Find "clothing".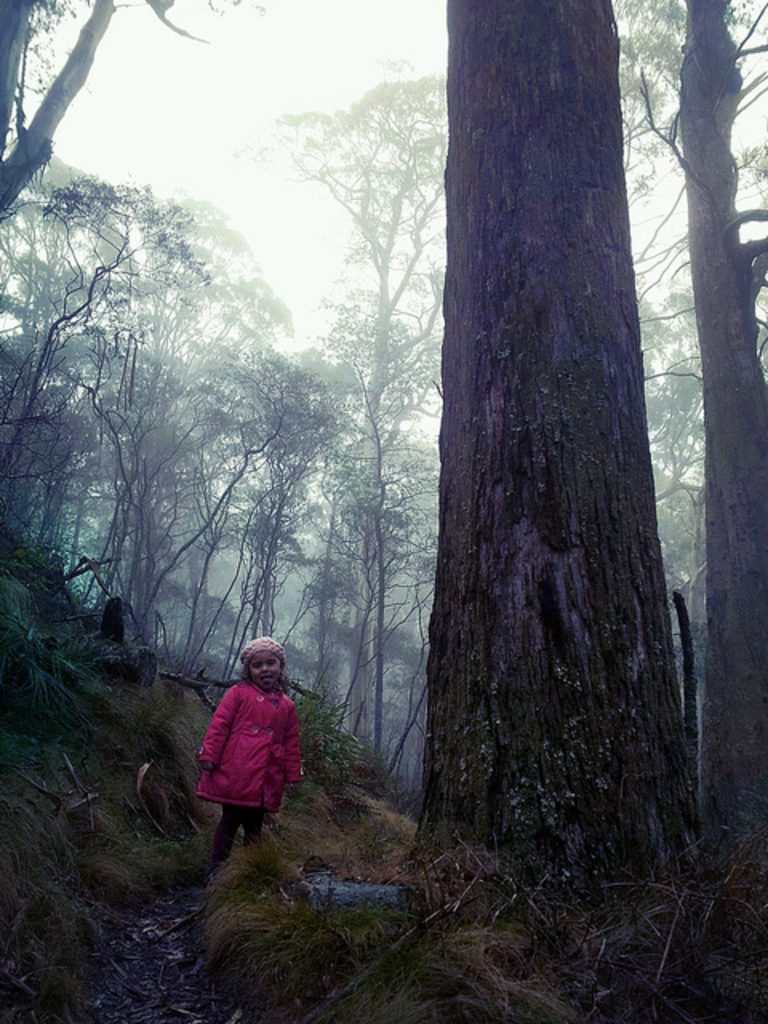
[184, 677, 307, 867].
